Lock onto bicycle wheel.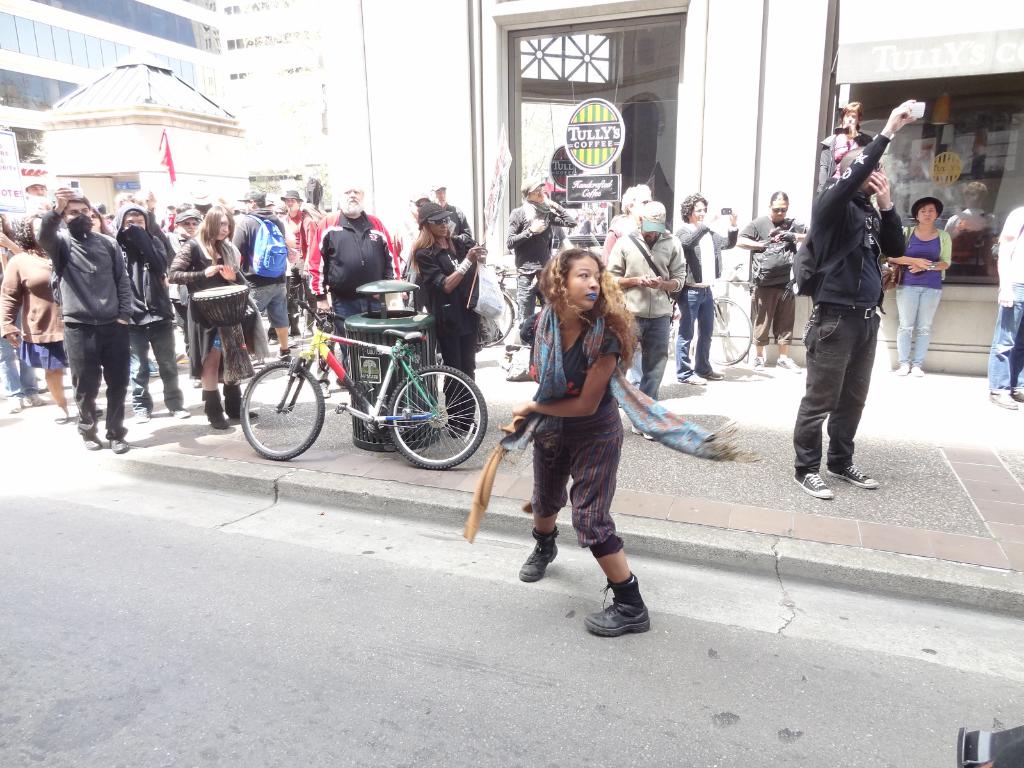
Locked: <region>483, 292, 511, 351</region>.
